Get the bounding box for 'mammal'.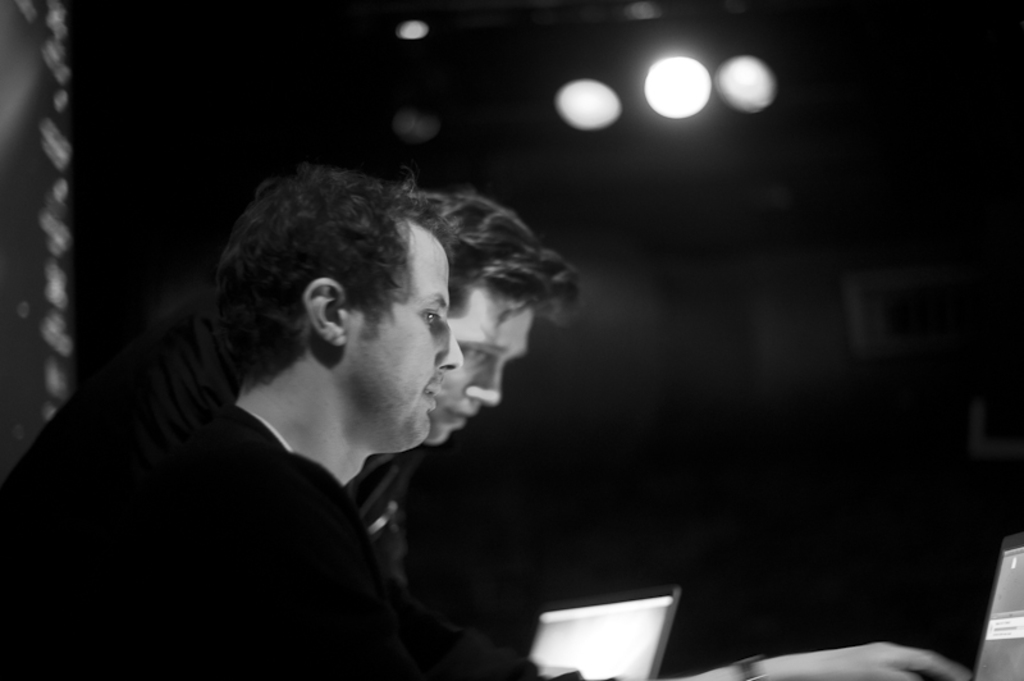
x1=346 y1=175 x2=978 y2=680.
